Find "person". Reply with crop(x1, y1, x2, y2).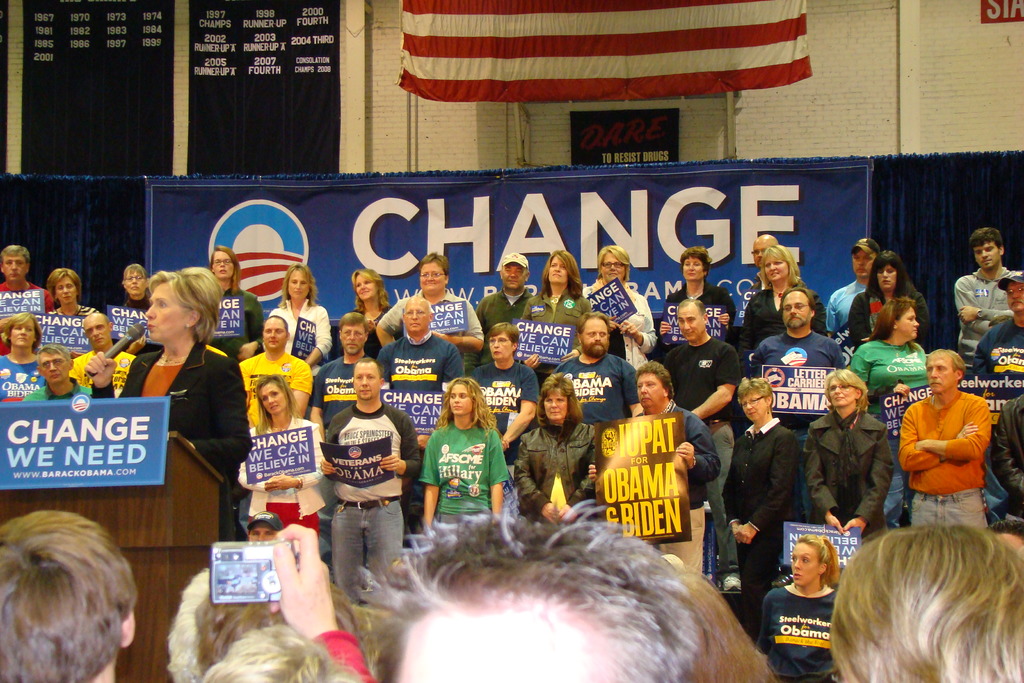
crop(740, 242, 824, 352).
